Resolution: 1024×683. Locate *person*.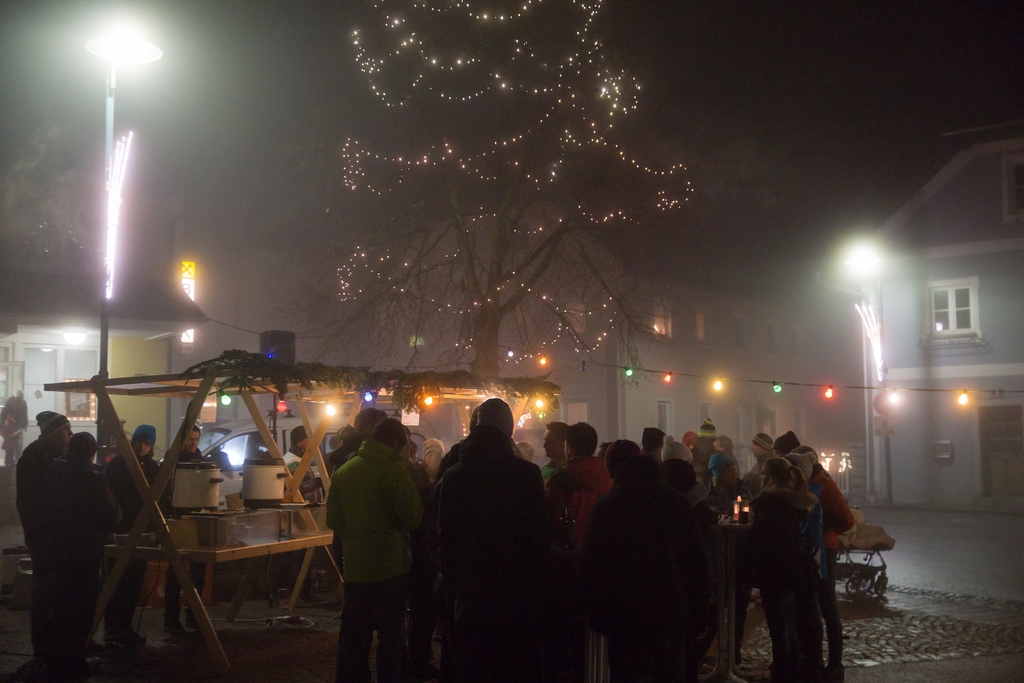
pyautogui.locateOnScreen(8, 407, 109, 680).
